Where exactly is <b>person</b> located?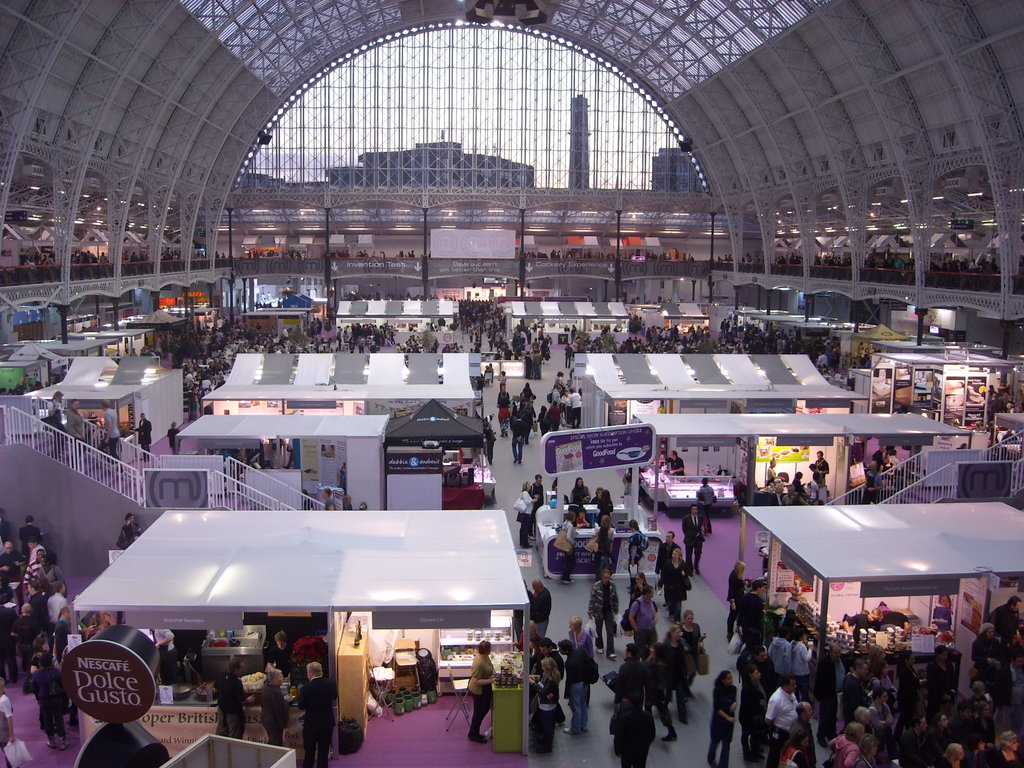
Its bounding box is bbox=(529, 657, 559, 754).
